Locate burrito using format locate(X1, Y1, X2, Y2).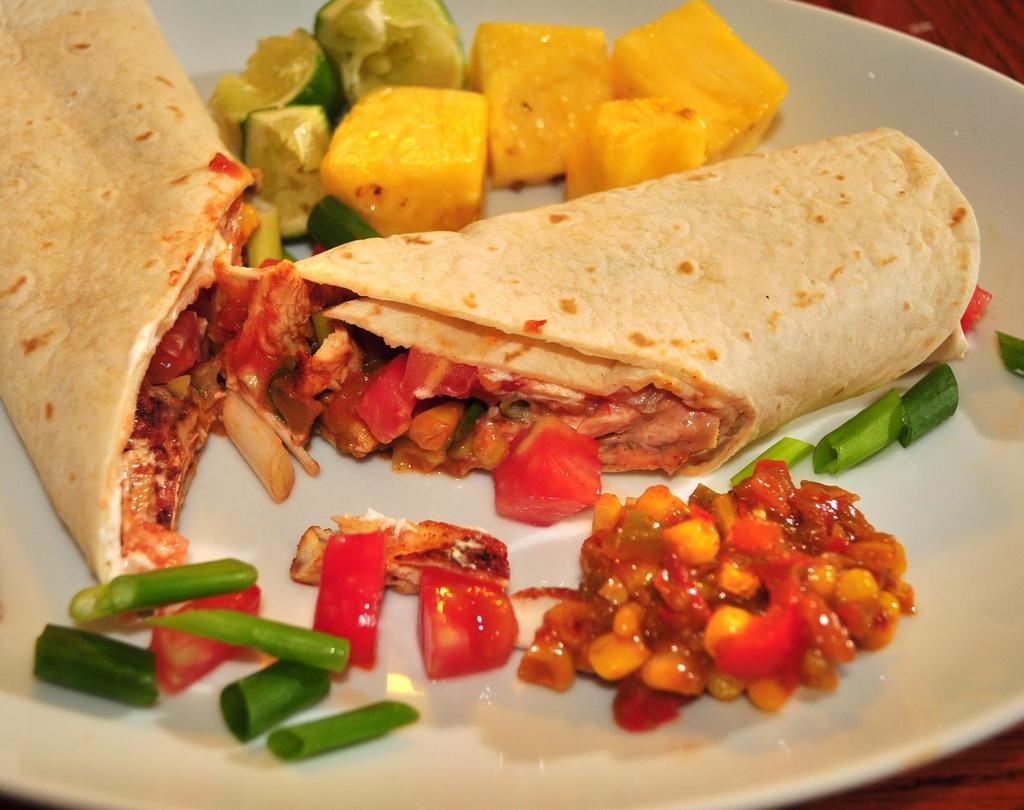
locate(216, 121, 975, 474).
